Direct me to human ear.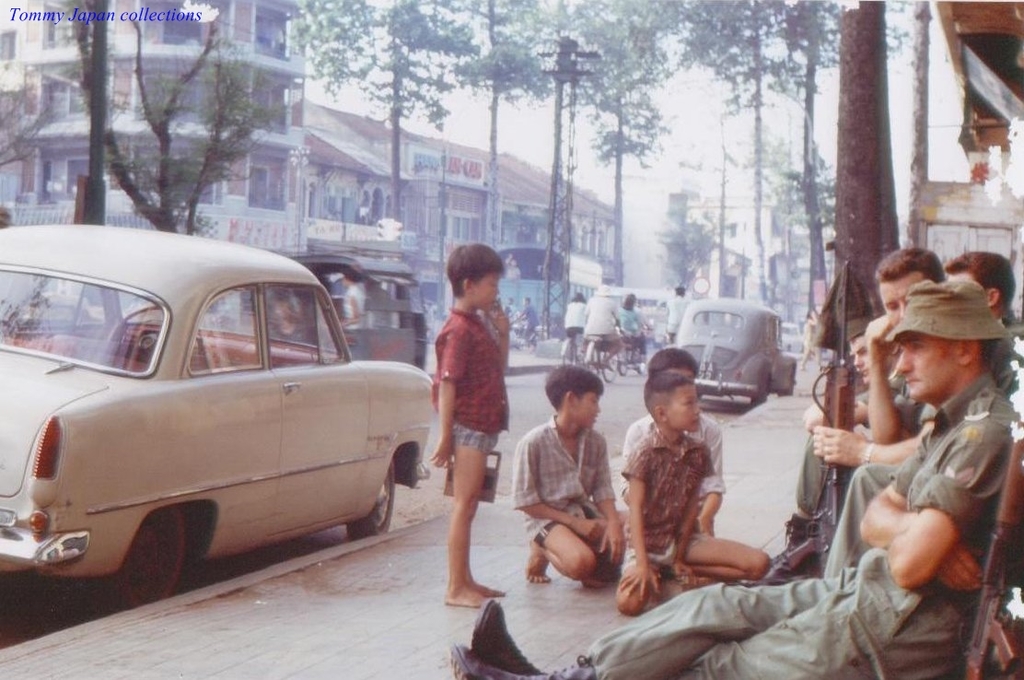
Direction: [left=657, top=405, right=666, bottom=419].
